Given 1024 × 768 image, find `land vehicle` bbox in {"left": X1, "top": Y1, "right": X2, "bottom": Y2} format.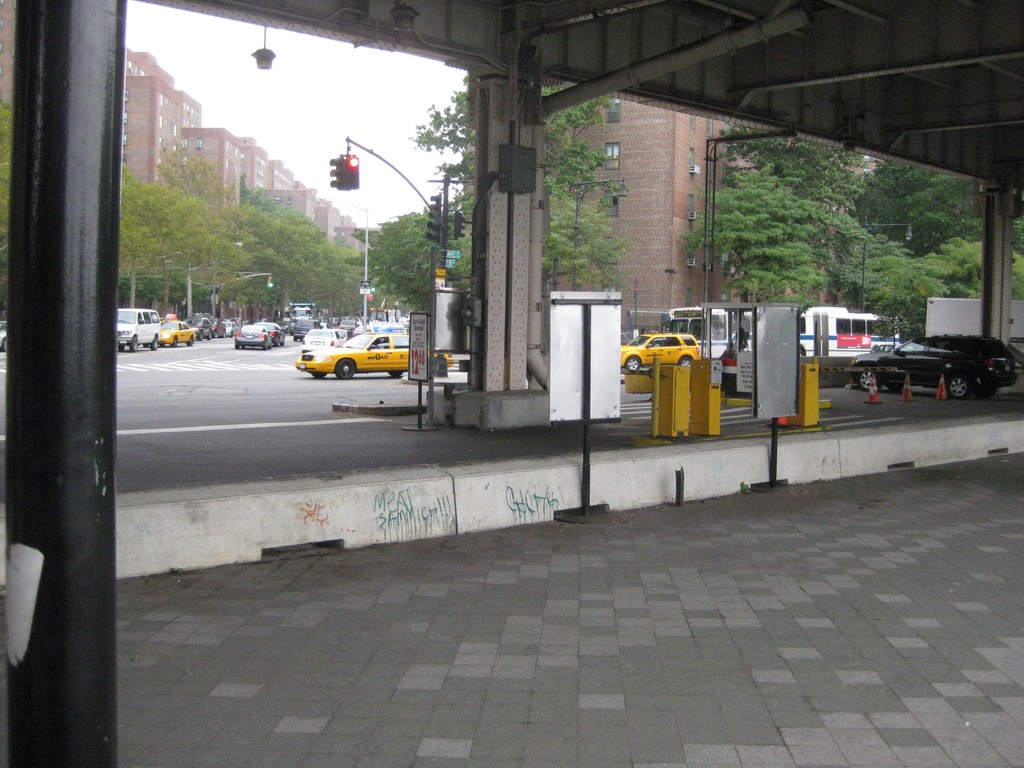
{"left": 182, "top": 314, "right": 216, "bottom": 339}.
